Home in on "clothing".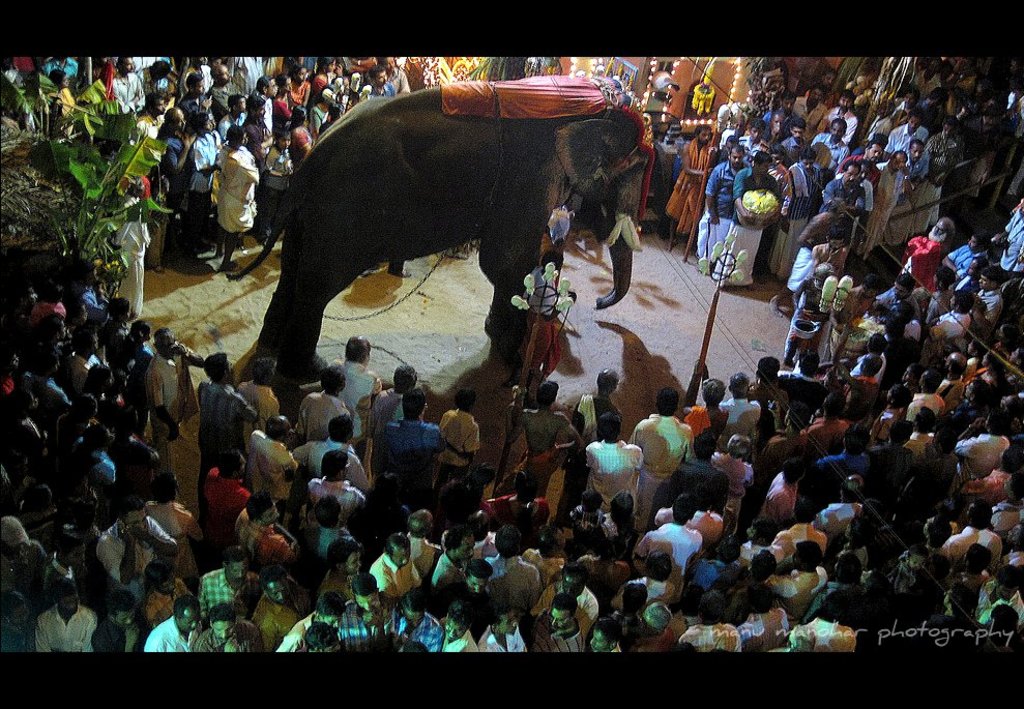
Homed in at bbox=(431, 558, 464, 587).
